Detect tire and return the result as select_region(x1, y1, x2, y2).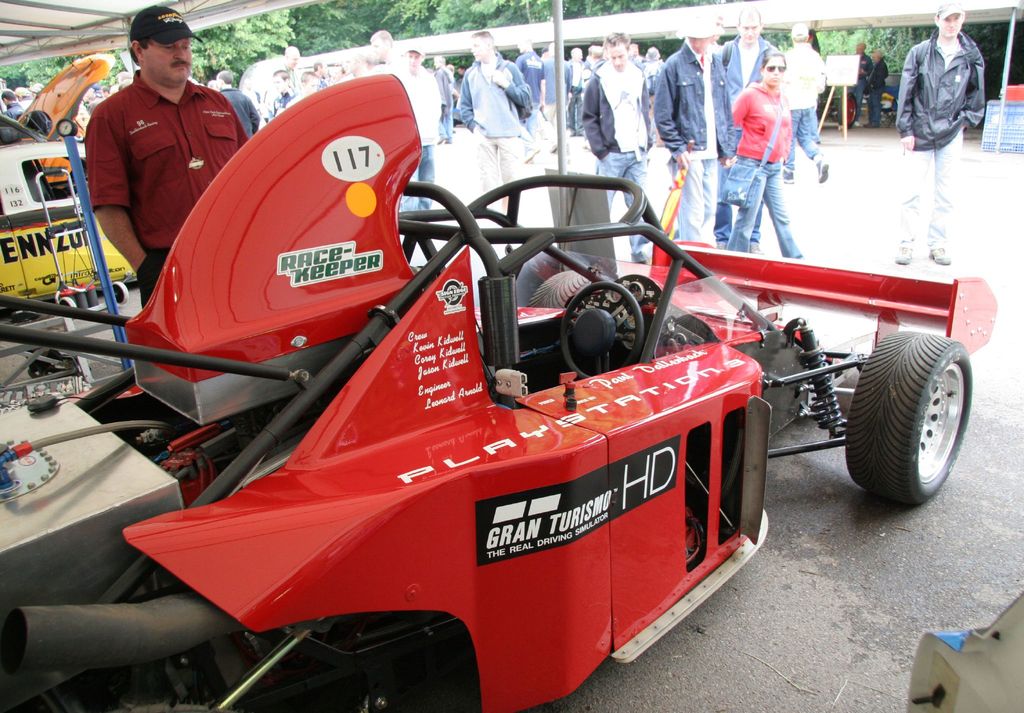
select_region(840, 93, 858, 129).
